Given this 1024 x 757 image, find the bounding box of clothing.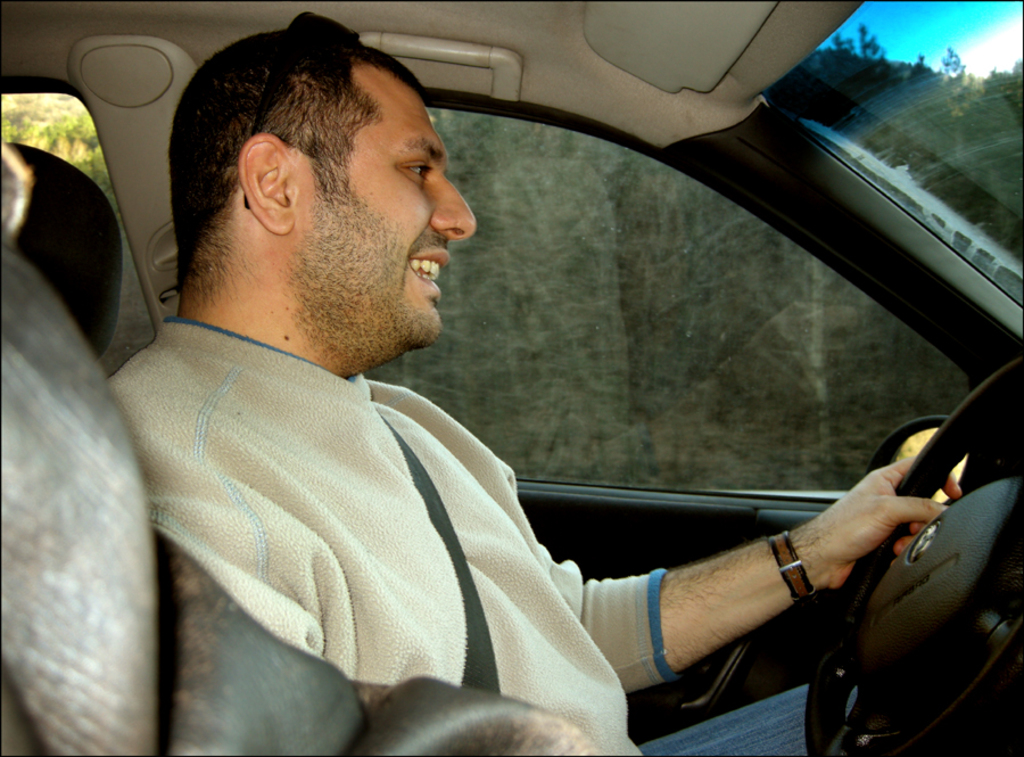
bbox=(105, 310, 671, 756).
